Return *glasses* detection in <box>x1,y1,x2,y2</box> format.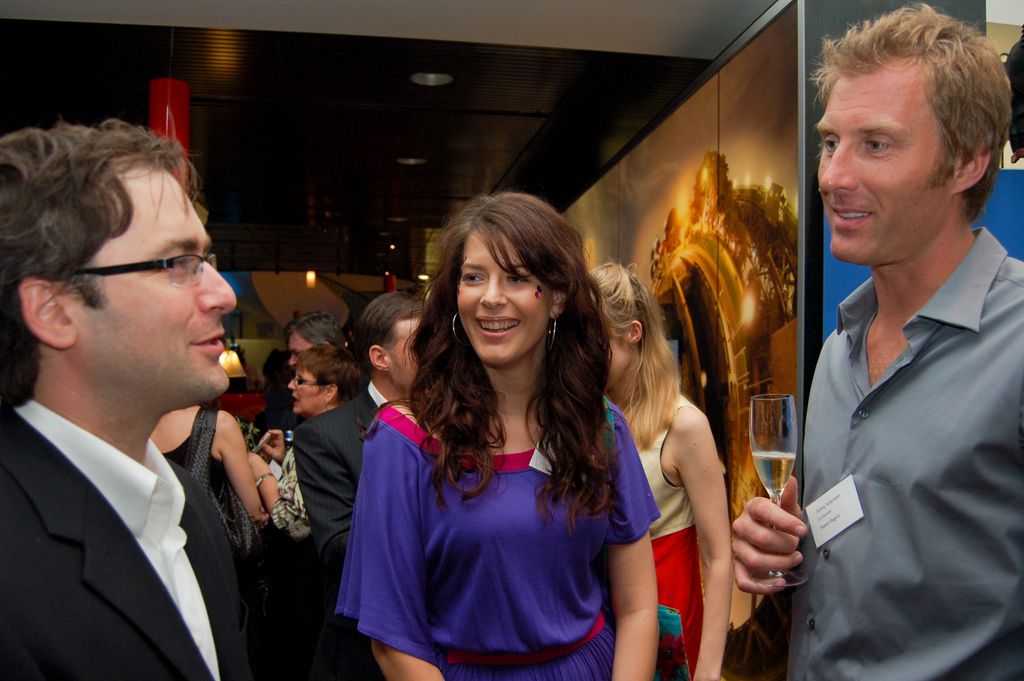
<box>73,250,219,286</box>.
